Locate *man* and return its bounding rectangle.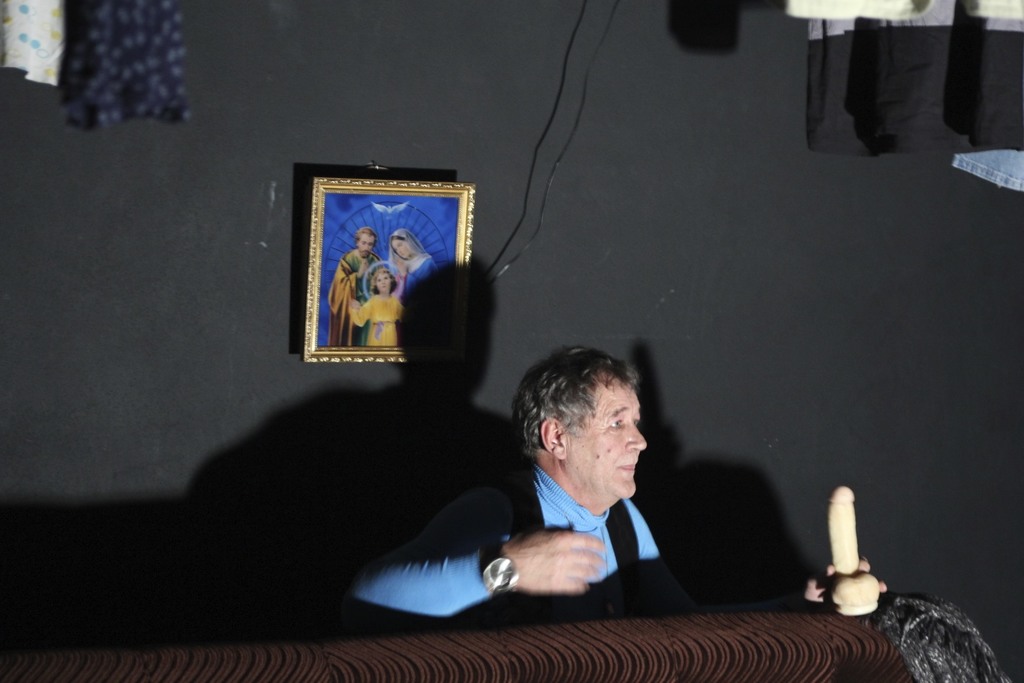
[337,222,381,341].
